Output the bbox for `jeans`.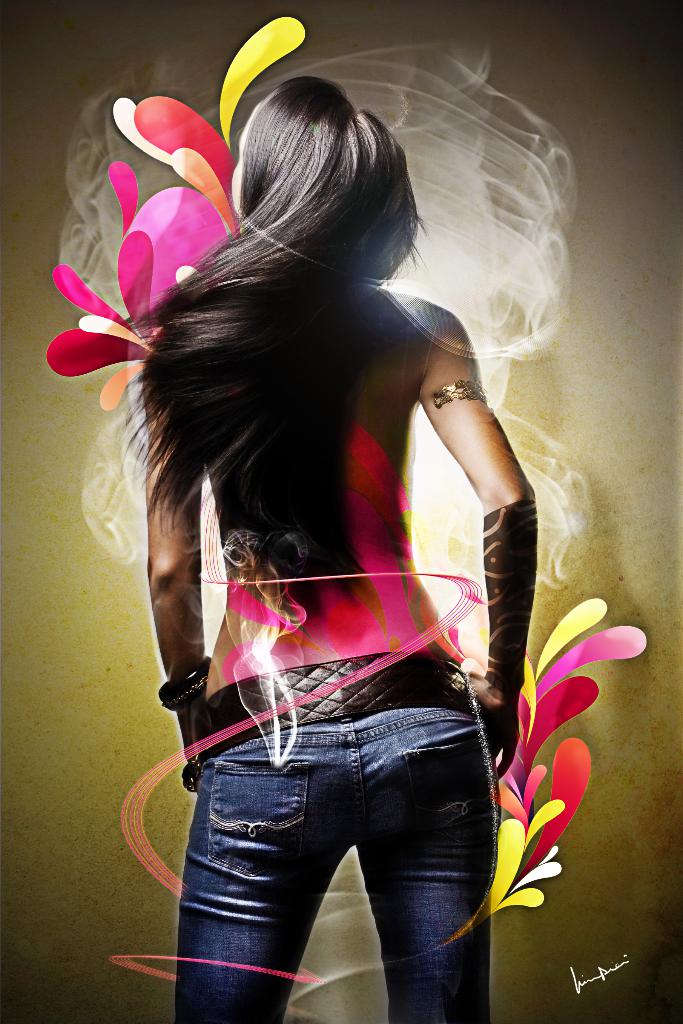
150:703:515:1016.
